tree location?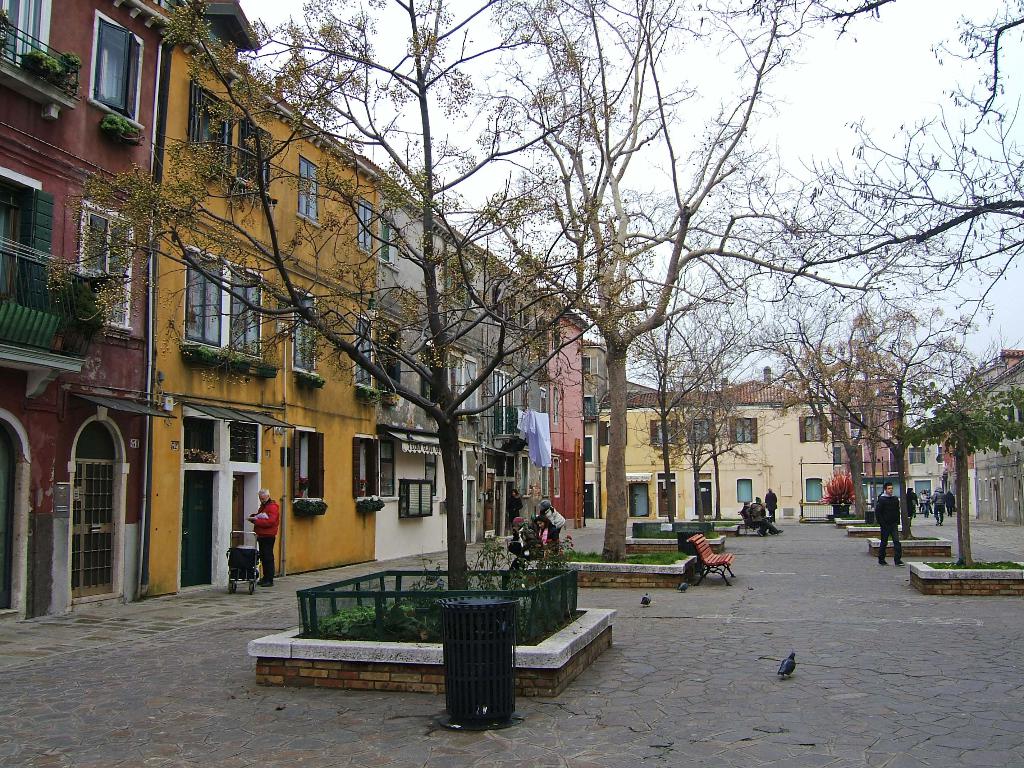
BBox(38, 0, 704, 591)
